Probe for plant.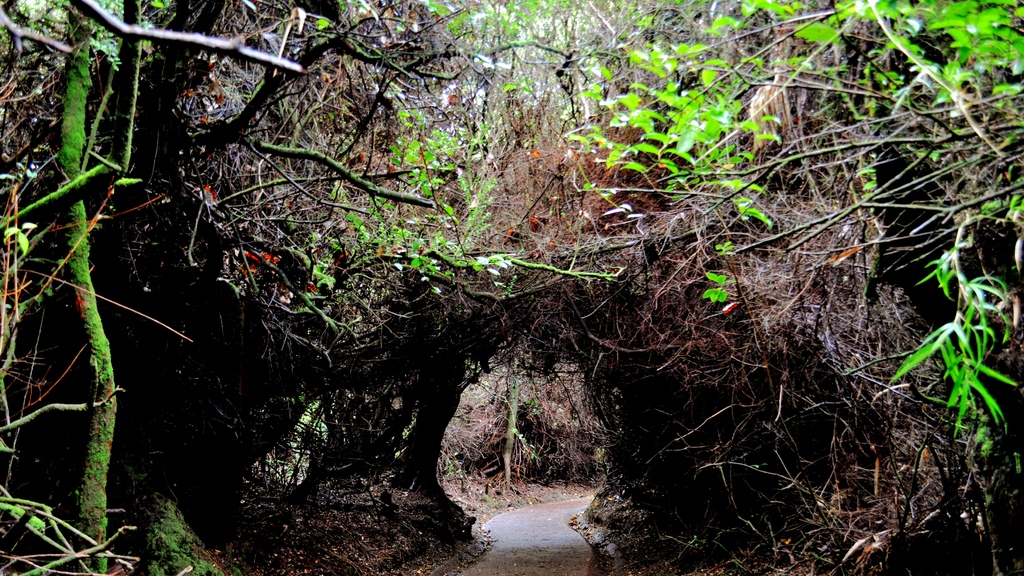
Probe result: x1=602 y1=141 x2=650 y2=184.
